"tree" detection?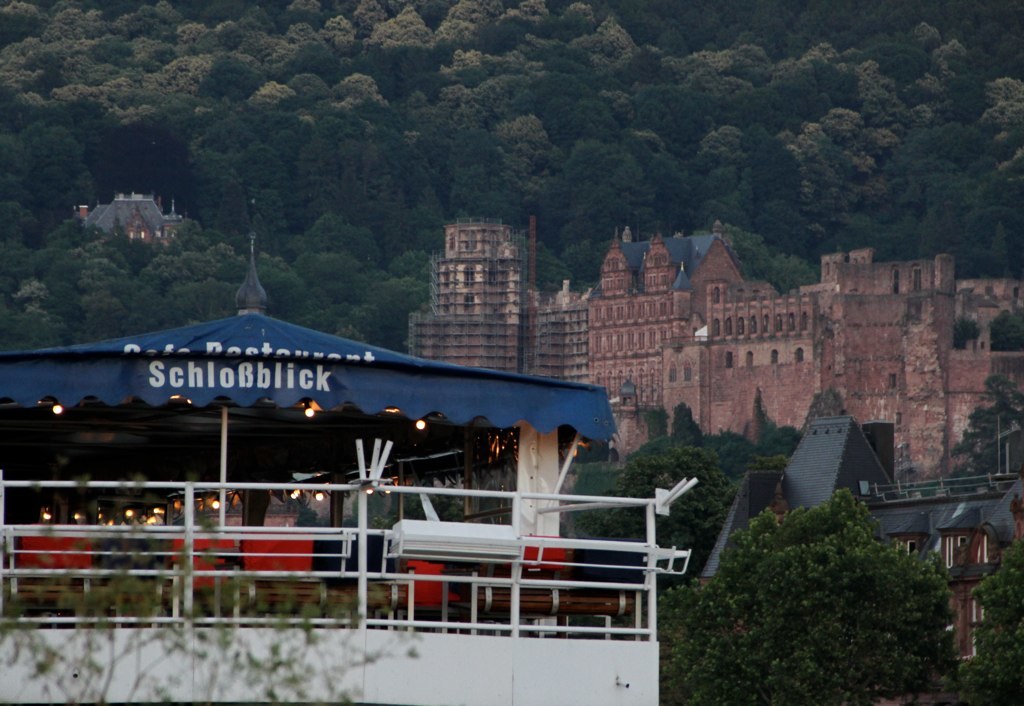
(left=711, top=429, right=758, bottom=476)
